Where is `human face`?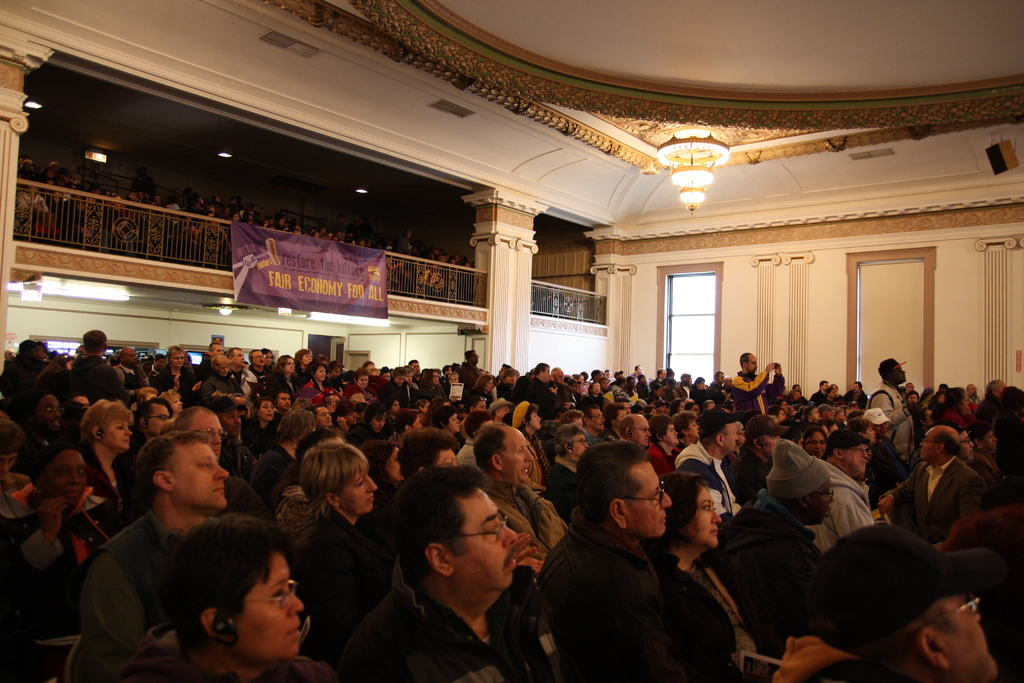
detection(907, 395, 916, 404).
